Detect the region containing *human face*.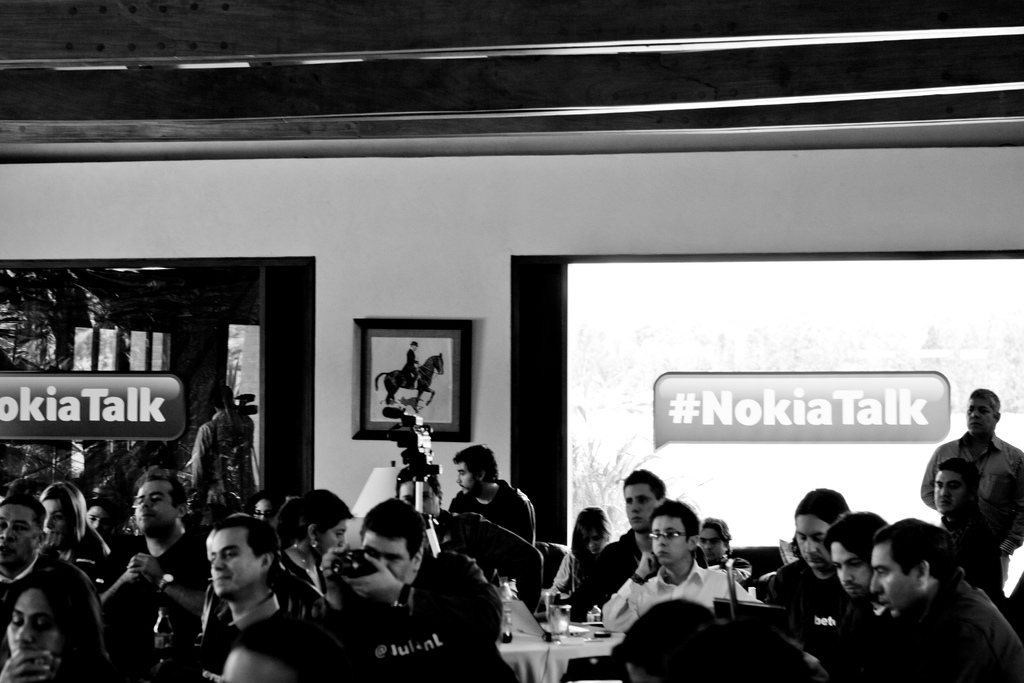
left=930, top=469, right=959, bottom=515.
